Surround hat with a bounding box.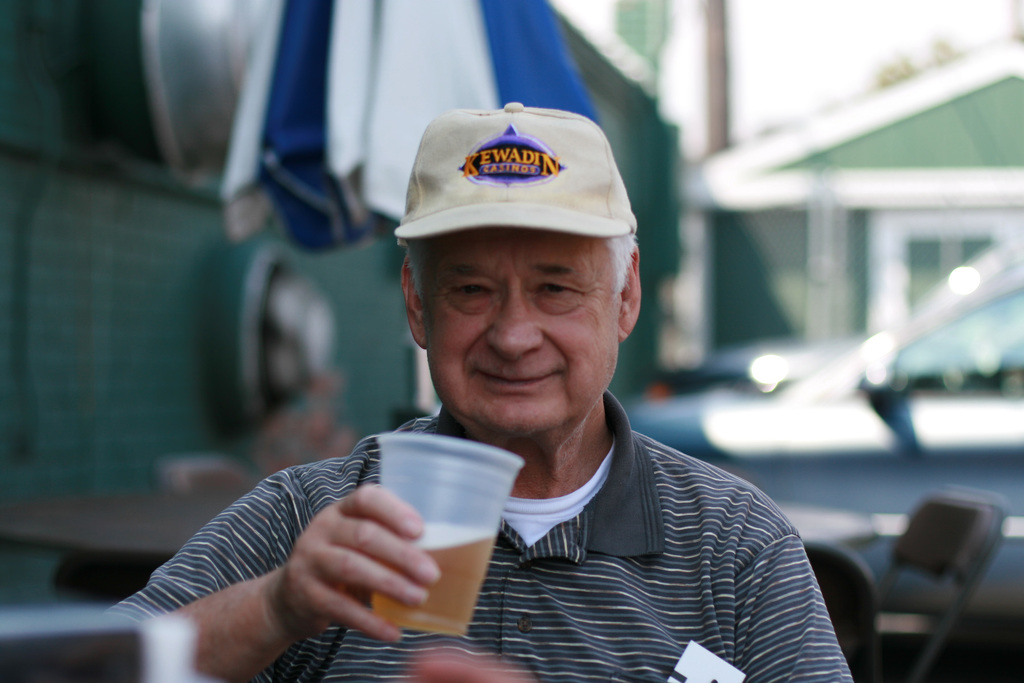
bbox(392, 99, 636, 247).
